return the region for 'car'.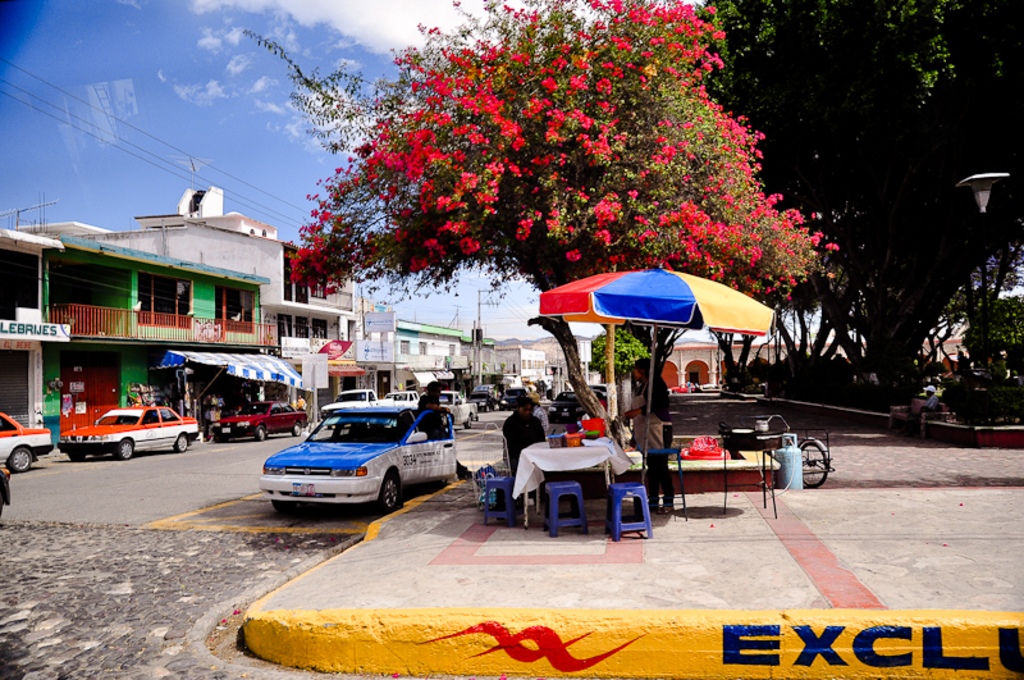
BBox(61, 403, 205, 456).
